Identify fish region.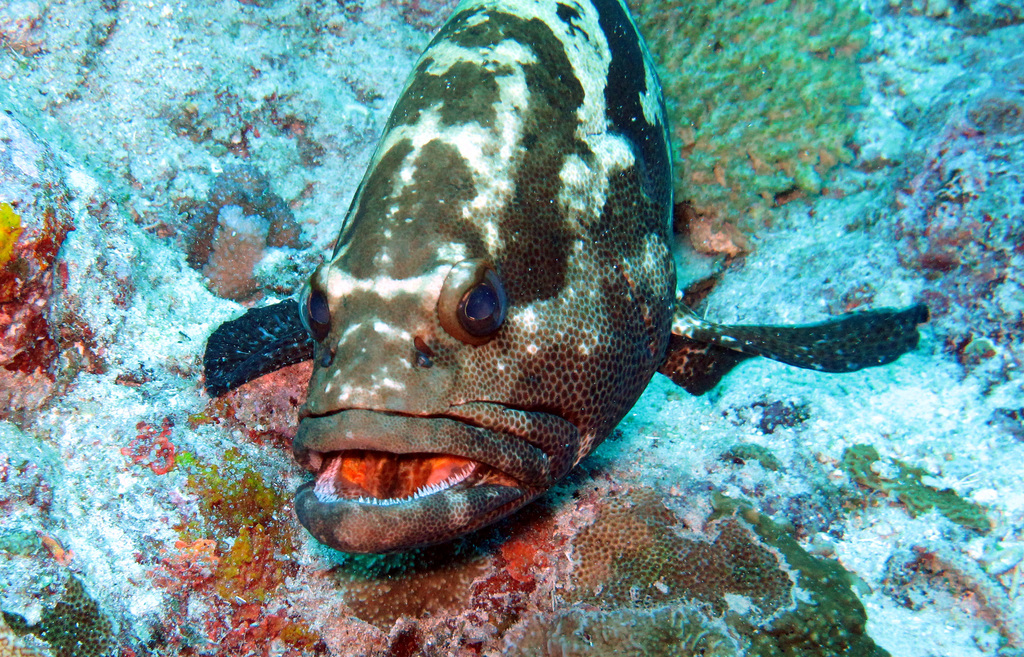
Region: 212 39 903 551.
